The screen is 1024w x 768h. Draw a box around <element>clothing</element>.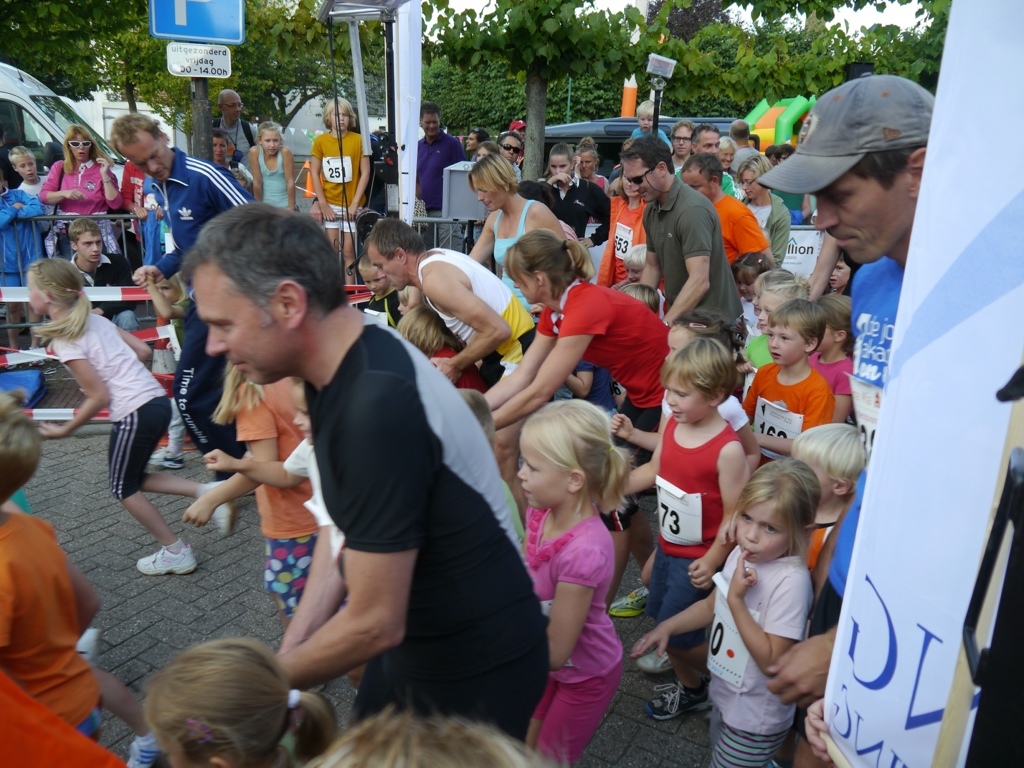
70 255 137 331.
